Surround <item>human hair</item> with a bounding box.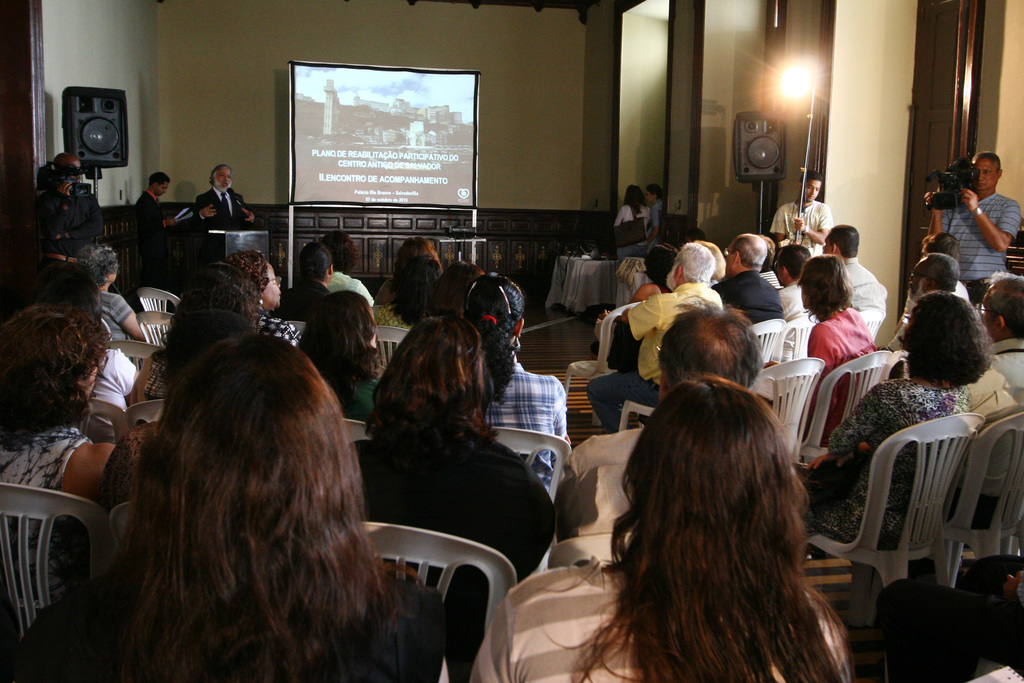
(211,164,229,184).
